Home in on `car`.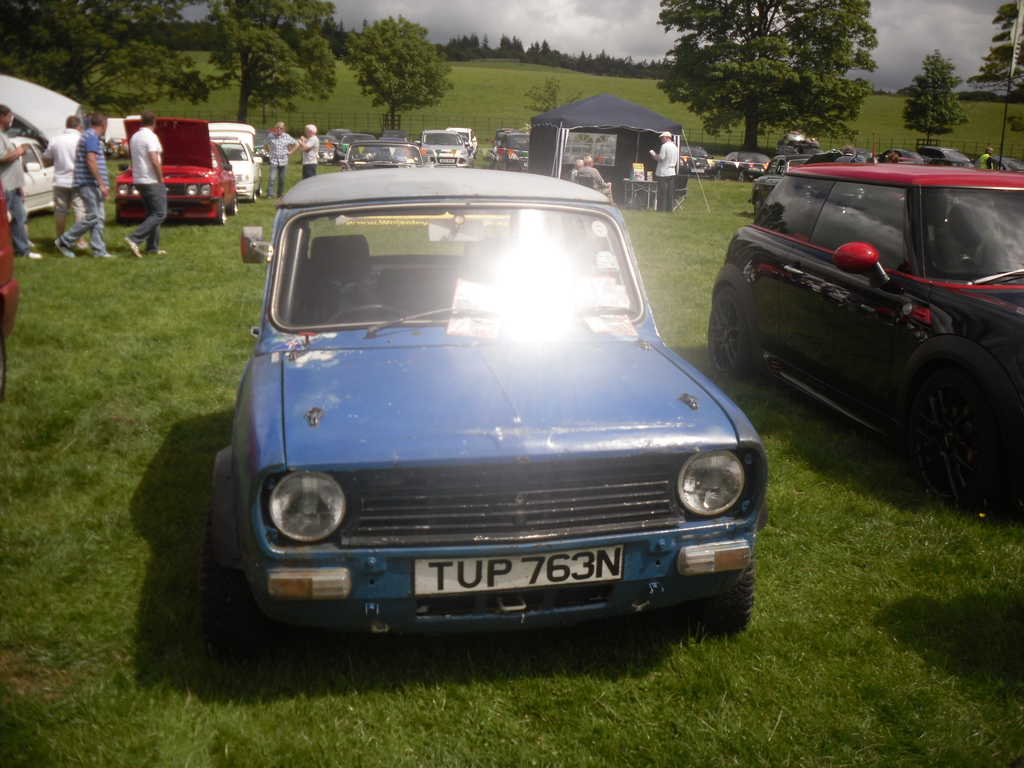
Homed in at rect(344, 143, 436, 168).
